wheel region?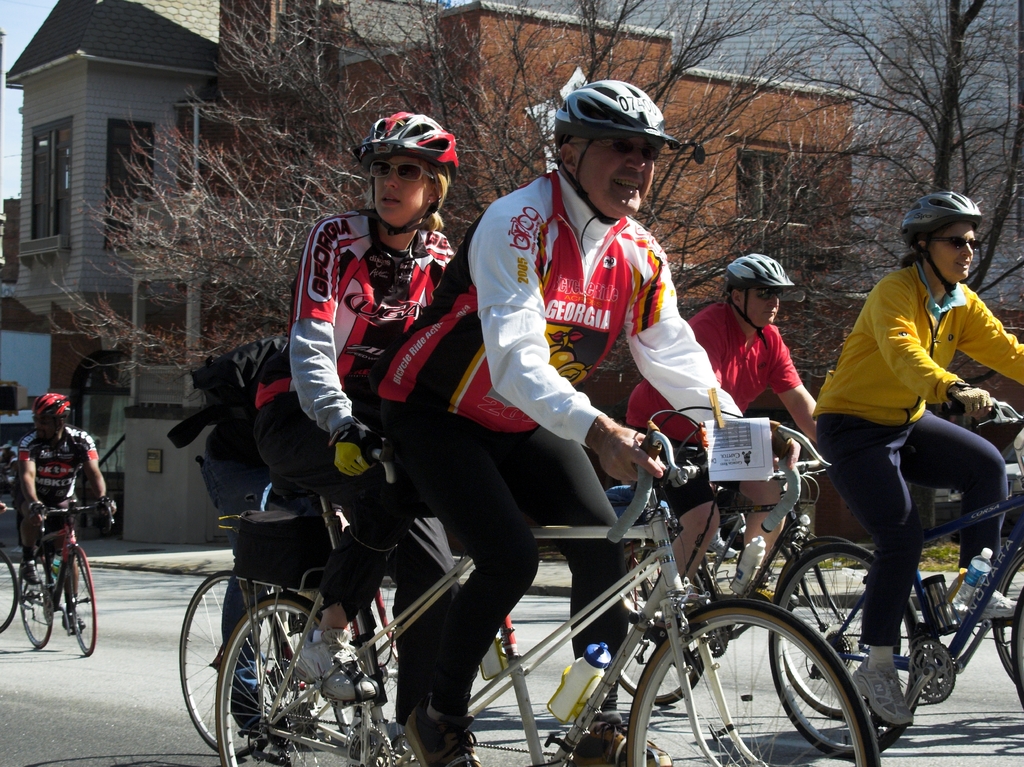
326/574/400/738
